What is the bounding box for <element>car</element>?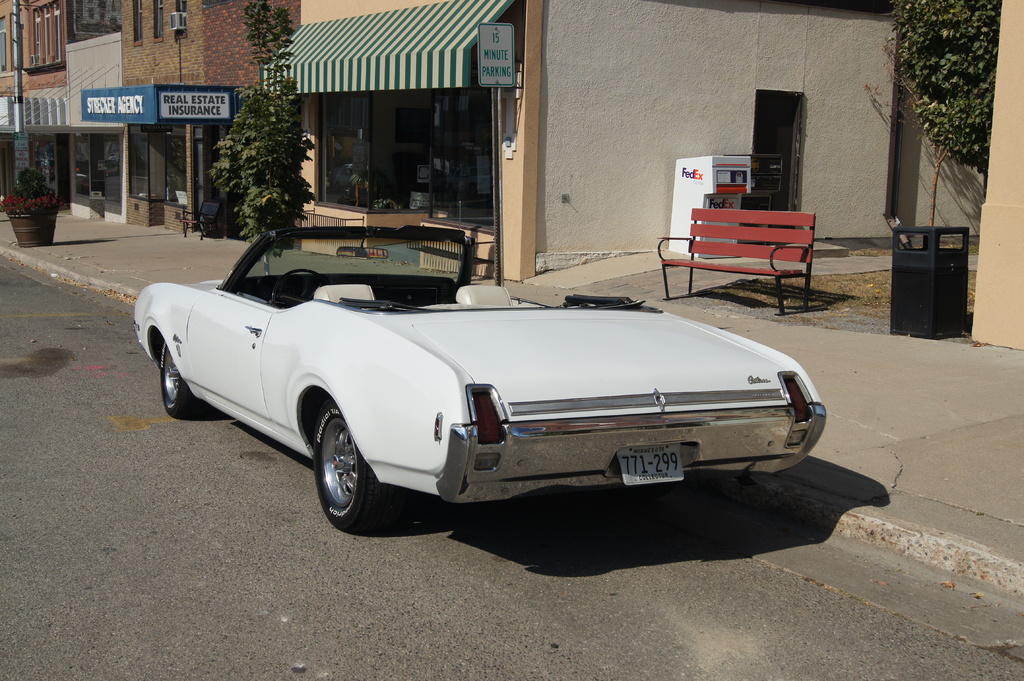
132/200/826/533.
